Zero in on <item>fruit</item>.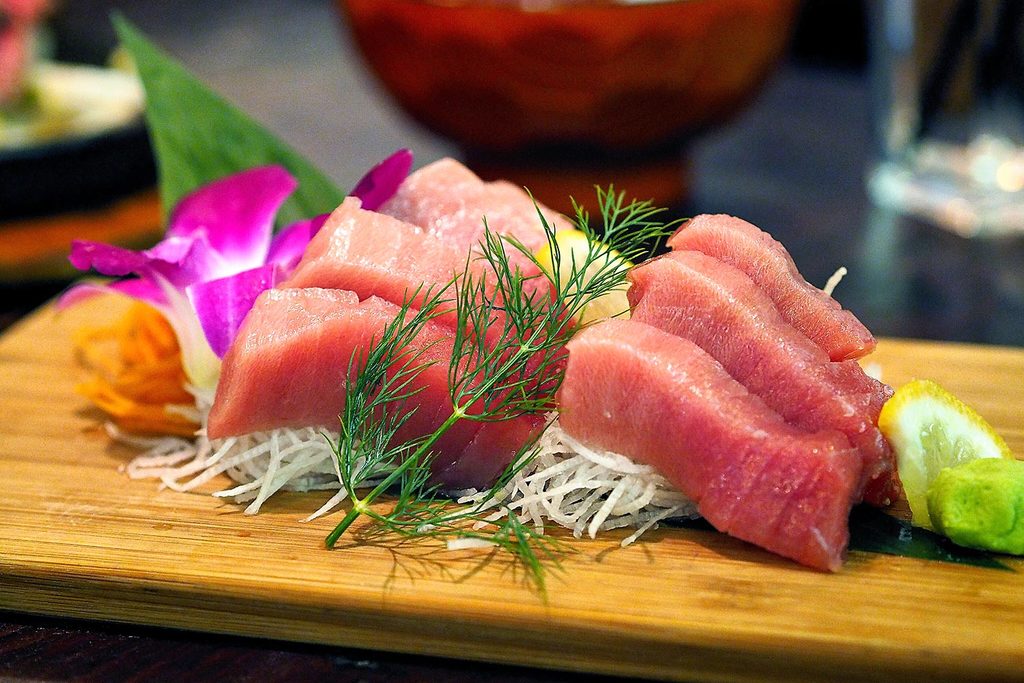
Zeroed in: l=534, t=227, r=632, b=327.
